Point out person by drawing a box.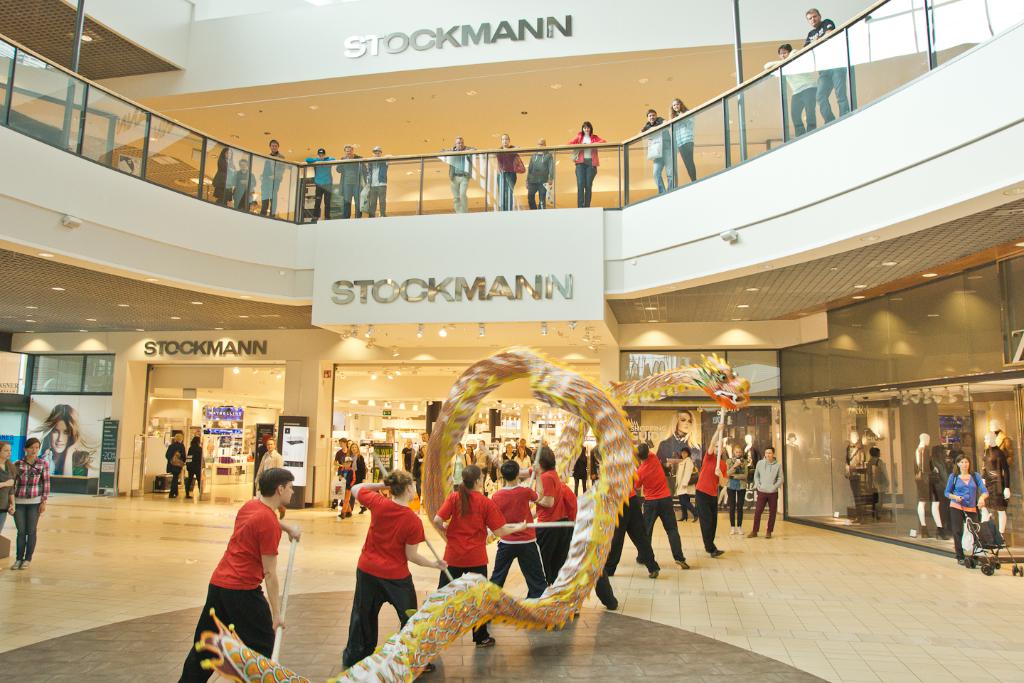
box=[636, 105, 677, 191].
